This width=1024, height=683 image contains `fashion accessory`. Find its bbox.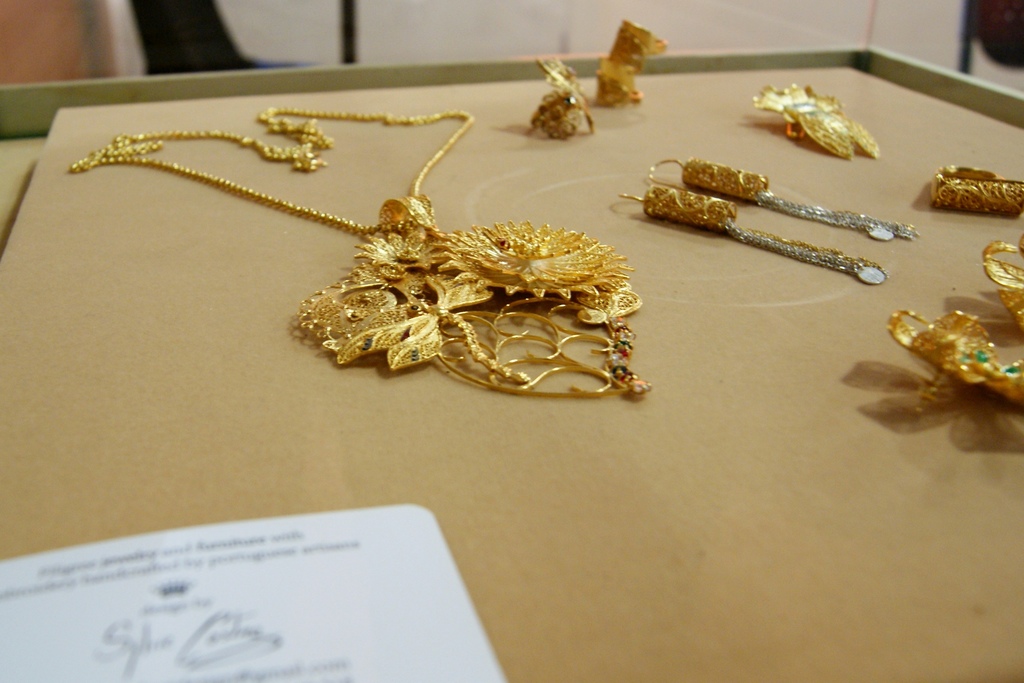
bbox=(618, 182, 887, 287).
